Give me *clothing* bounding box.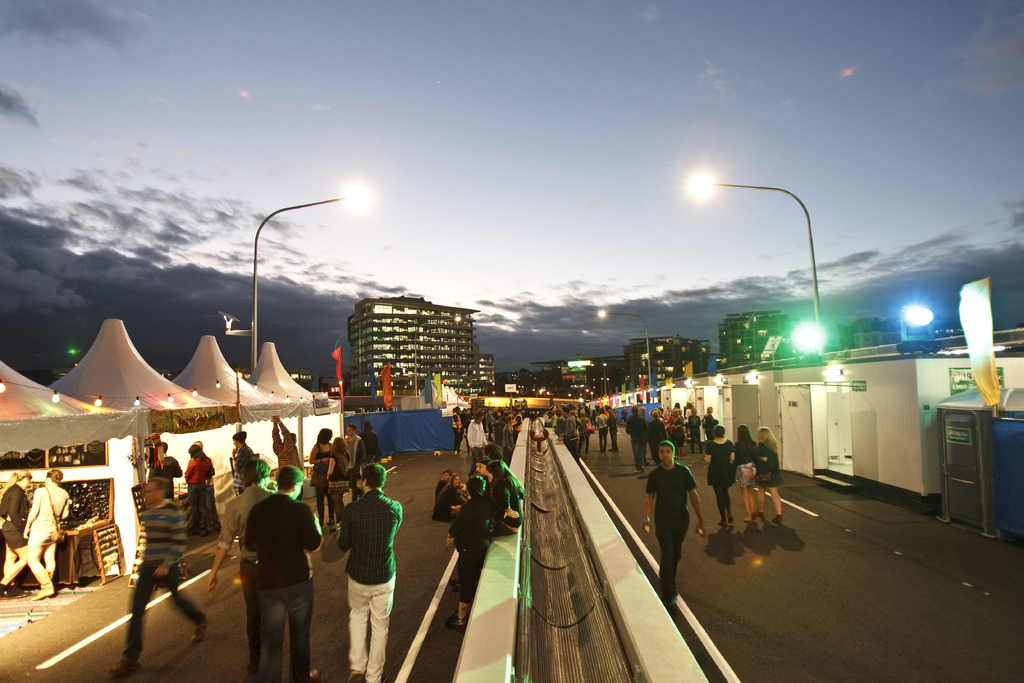
{"x1": 351, "y1": 440, "x2": 363, "y2": 477}.
